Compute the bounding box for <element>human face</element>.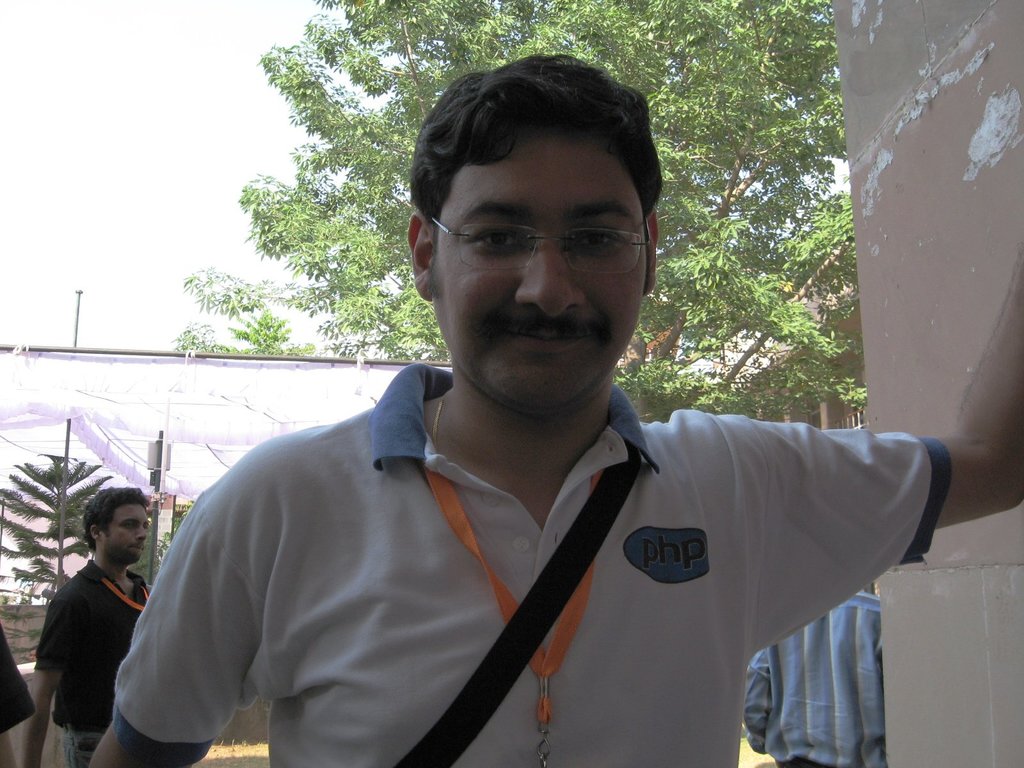
(left=435, top=124, right=652, bottom=415).
